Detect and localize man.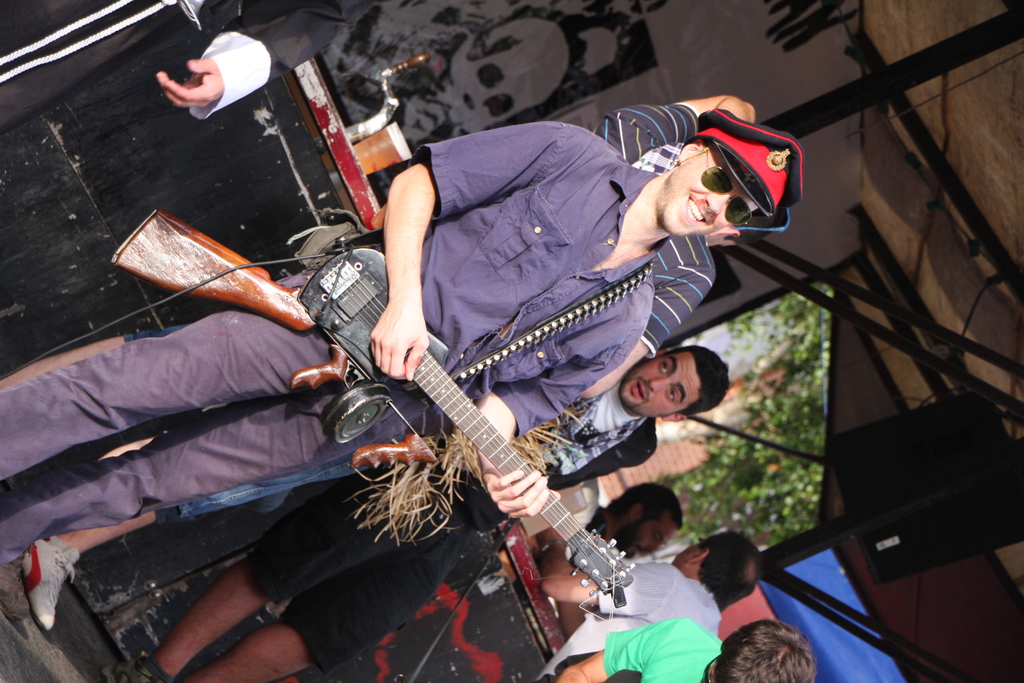
Localized at locate(97, 343, 729, 682).
